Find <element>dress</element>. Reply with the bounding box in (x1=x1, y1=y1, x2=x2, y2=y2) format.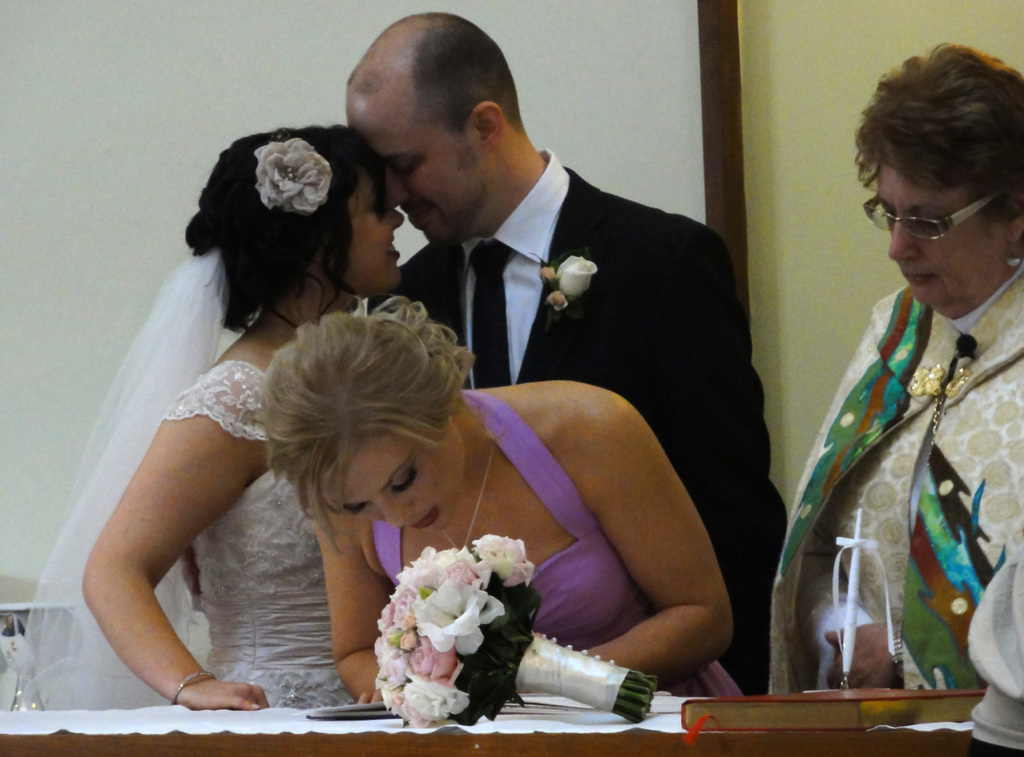
(x1=766, y1=279, x2=1023, y2=696).
